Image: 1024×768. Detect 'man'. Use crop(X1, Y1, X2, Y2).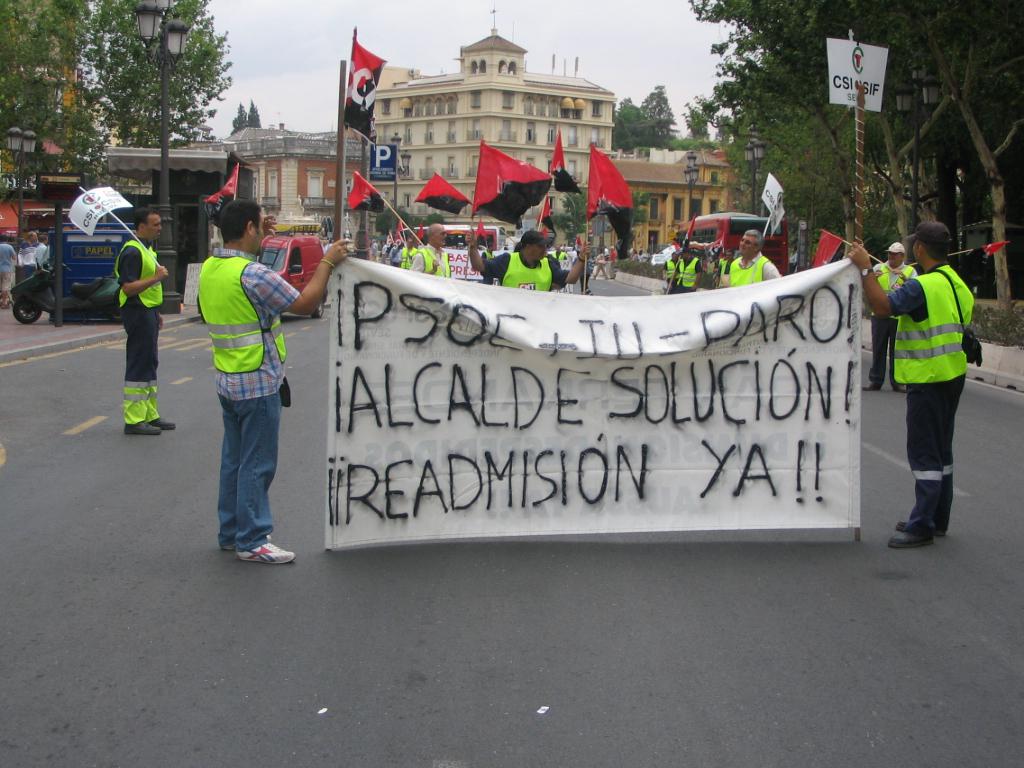
crop(467, 224, 592, 301).
